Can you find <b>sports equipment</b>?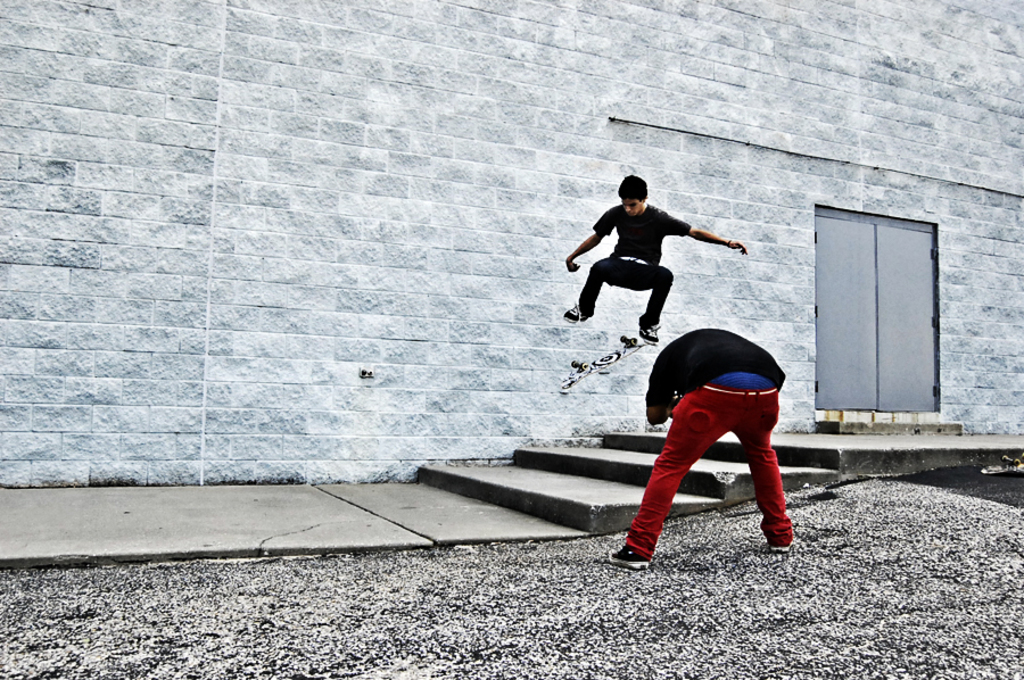
Yes, bounding box: l=561, t=334, r=652, b=395.
